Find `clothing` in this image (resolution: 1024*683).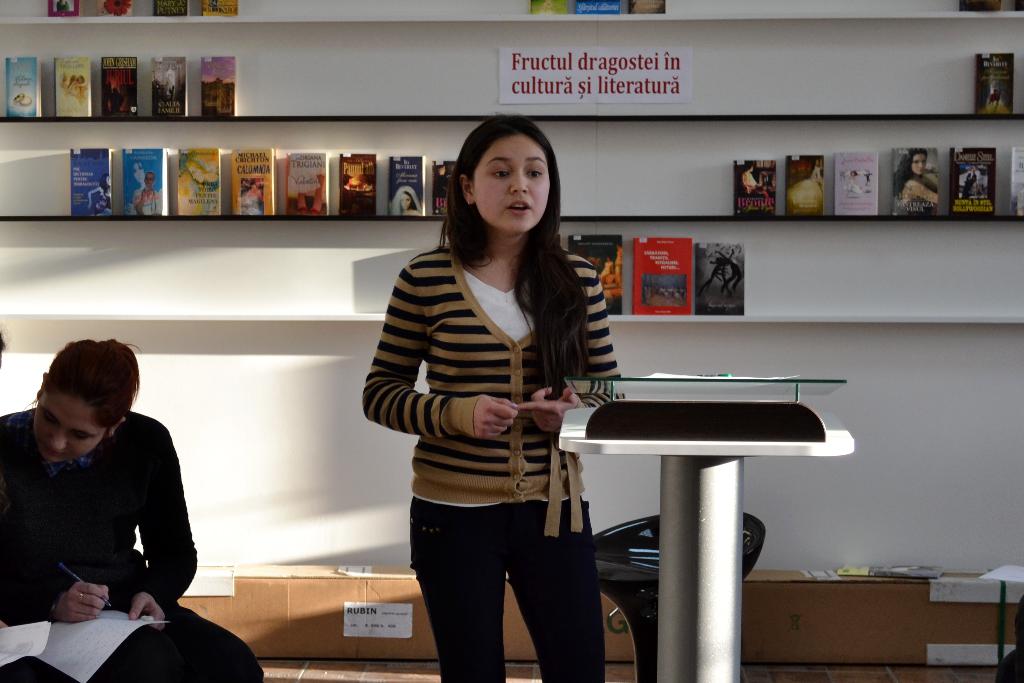
(left=359, top=242, right=623, bottom=538).
